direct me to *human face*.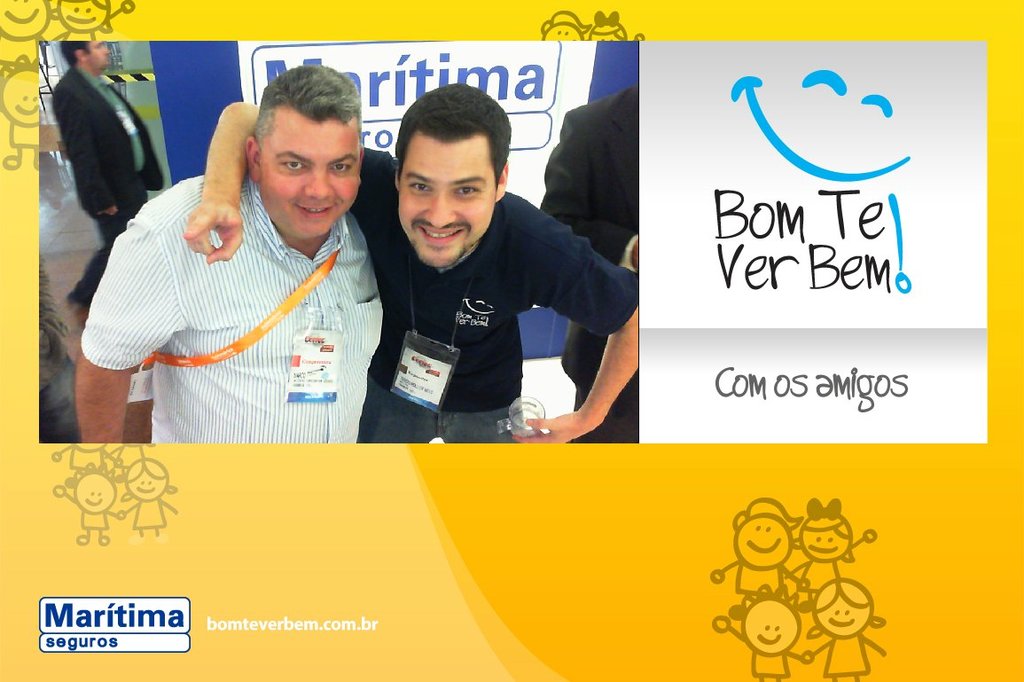
Direction: bbox=(817, 595, 865, 635).
